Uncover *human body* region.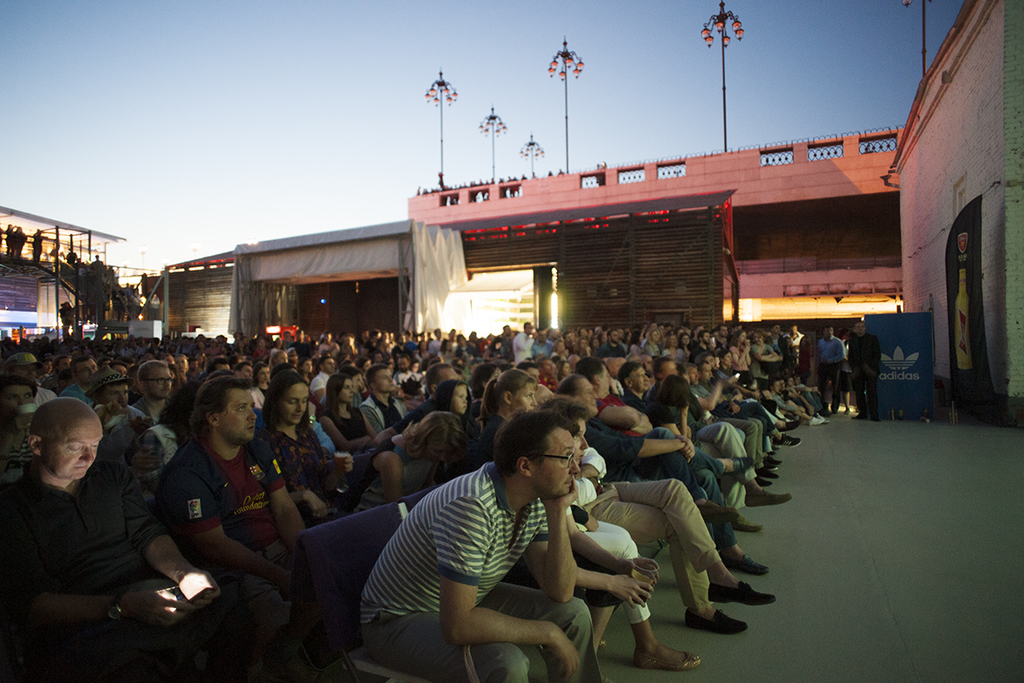
Uncovered: x1=846 y1=334 x2=885 y2=419.
